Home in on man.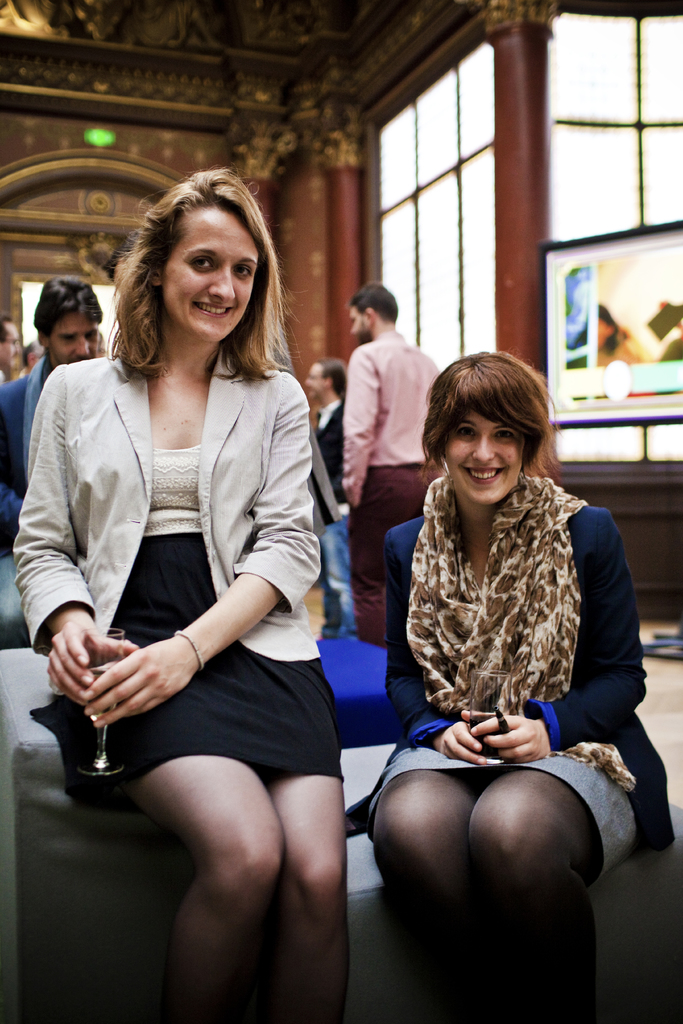
Homed in at rect(0, 270, 110, 644).
